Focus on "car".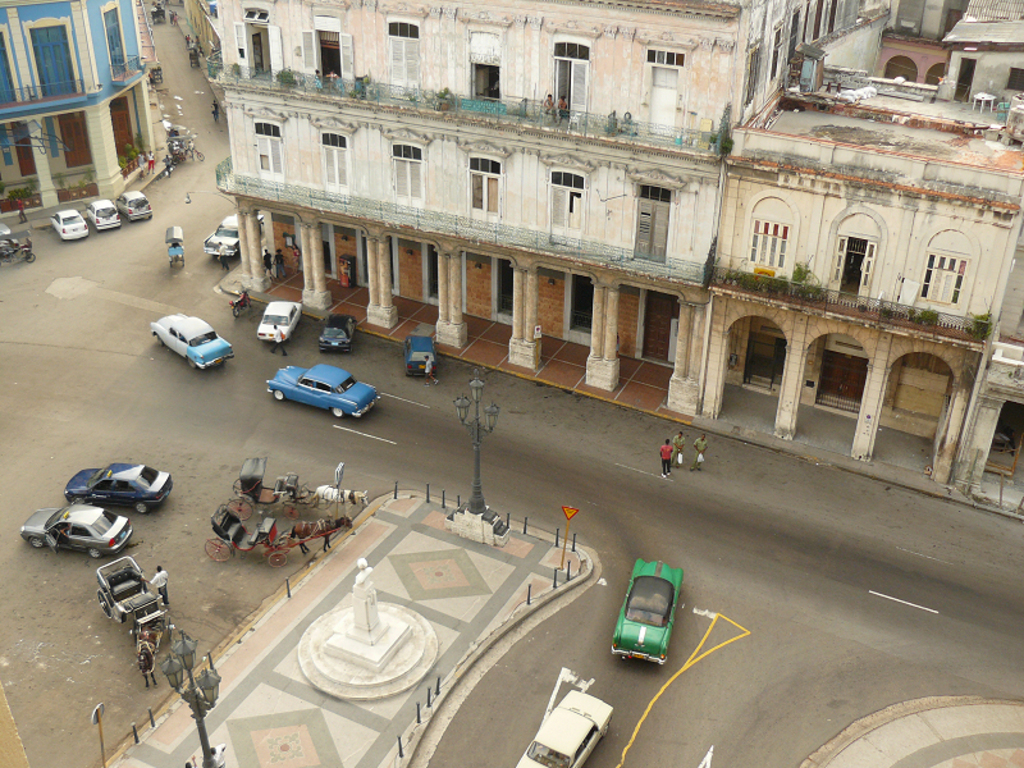
Focused at <box>60,454,180,515</box>.
